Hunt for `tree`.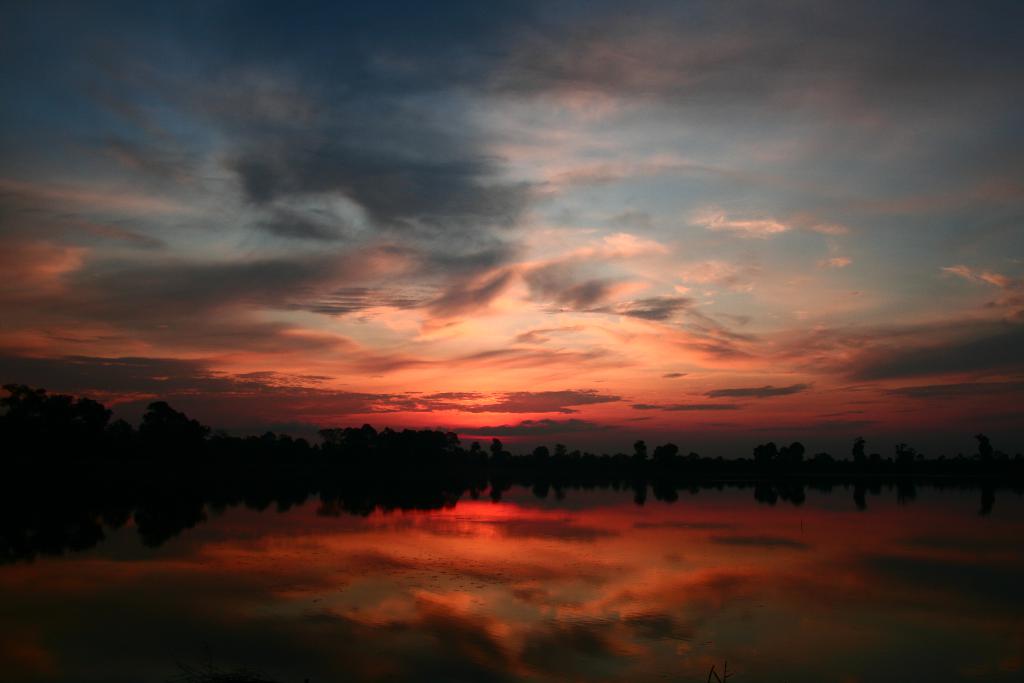
Hunted down at 634,440,647,462.
